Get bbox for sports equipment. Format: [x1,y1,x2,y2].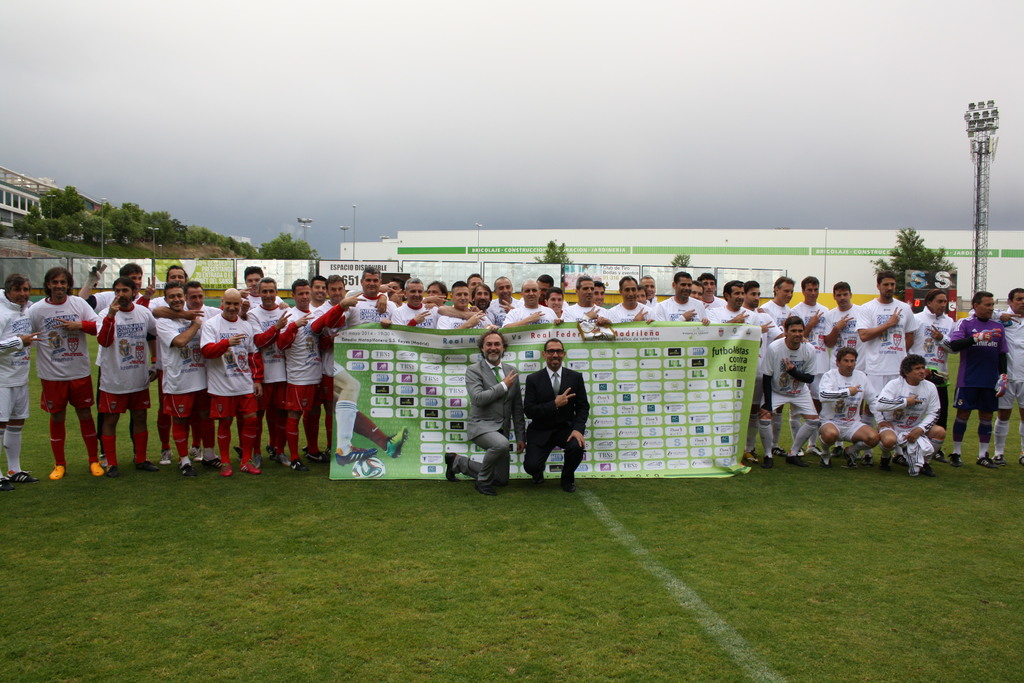
[352,457,387,479].
